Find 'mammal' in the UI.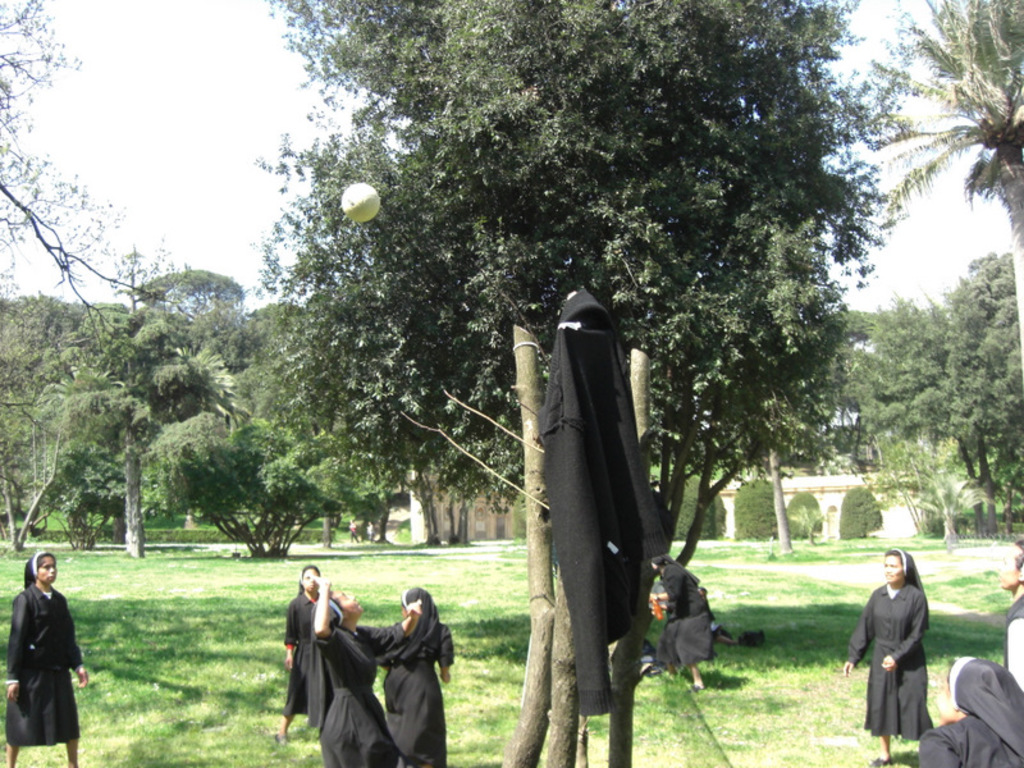
UI element at (851, 550, 924, 765).
